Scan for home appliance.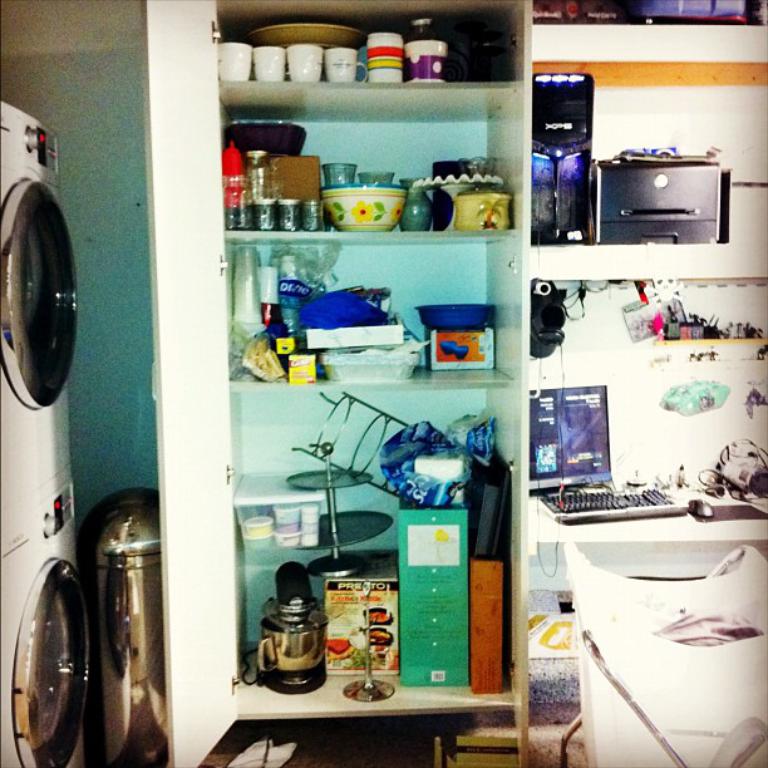
Scan result: (x1=526, y1=385, x2=616, y2=503).
